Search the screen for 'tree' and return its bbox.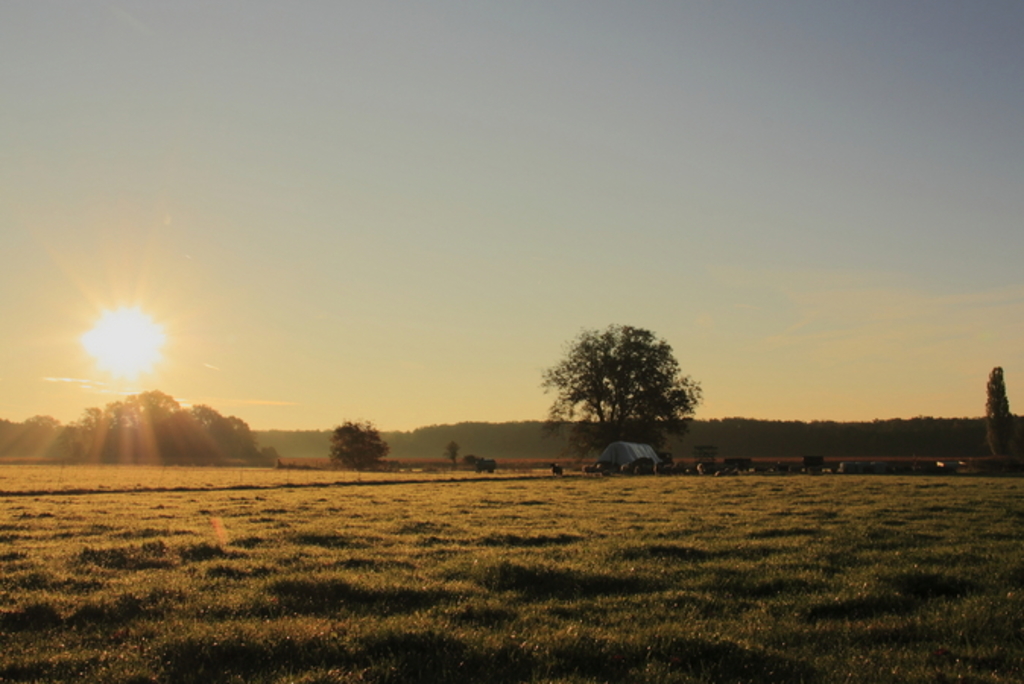
Found: box(538, 321, 703, 467).
